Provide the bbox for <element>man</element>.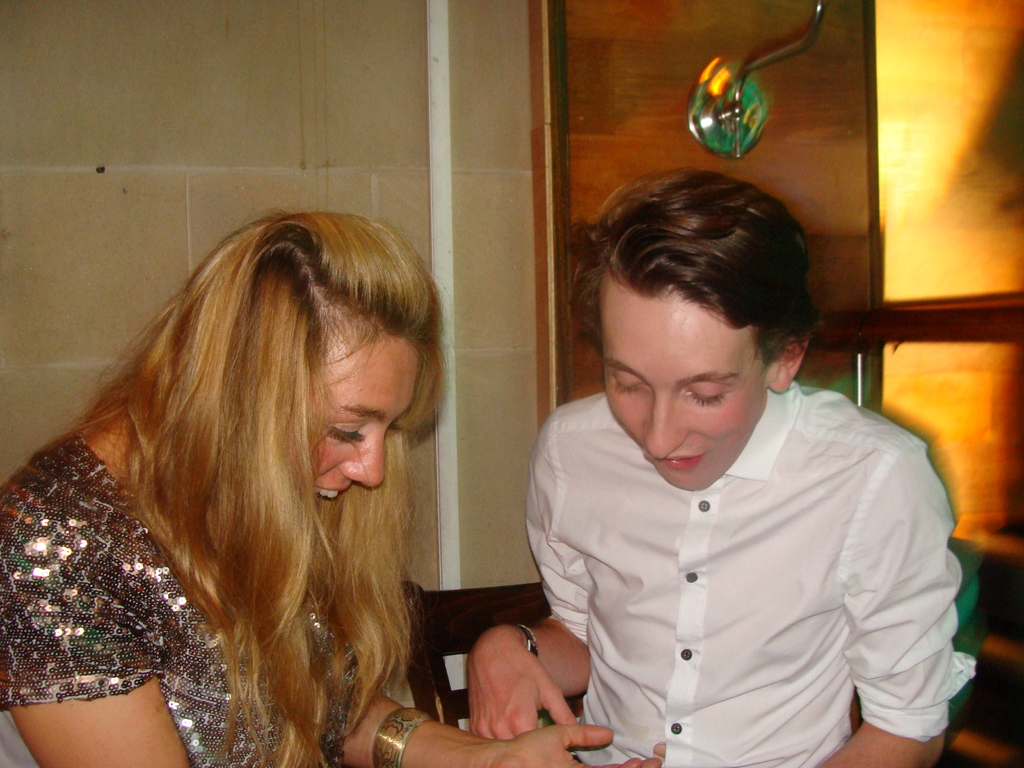
[461,169,977,756].
